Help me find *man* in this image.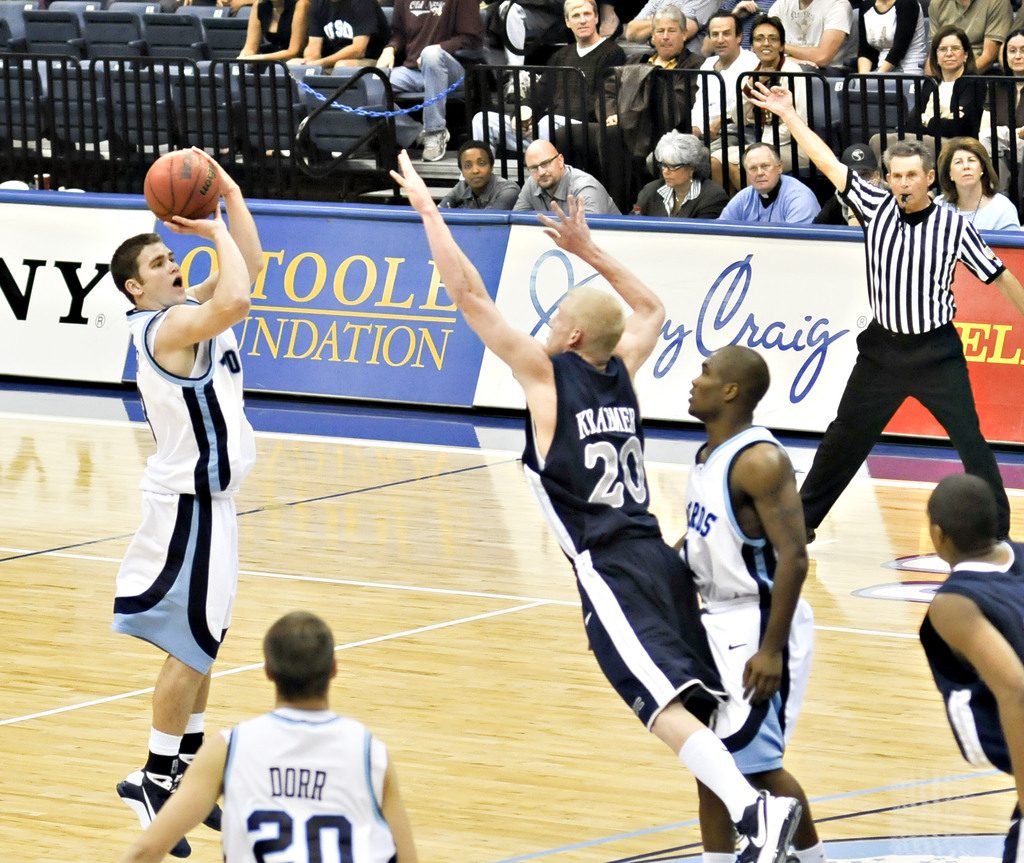
Found it: [left=554, top=4, right=689, bottom=172].
